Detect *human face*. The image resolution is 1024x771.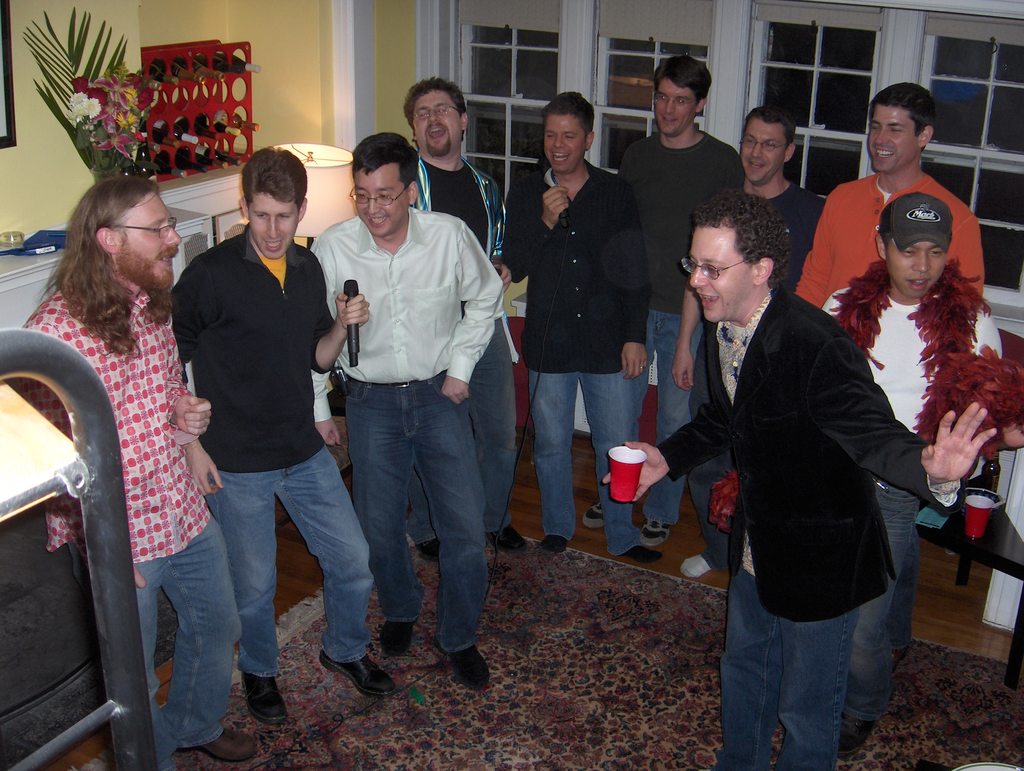
[115, 188, 184, 291].
